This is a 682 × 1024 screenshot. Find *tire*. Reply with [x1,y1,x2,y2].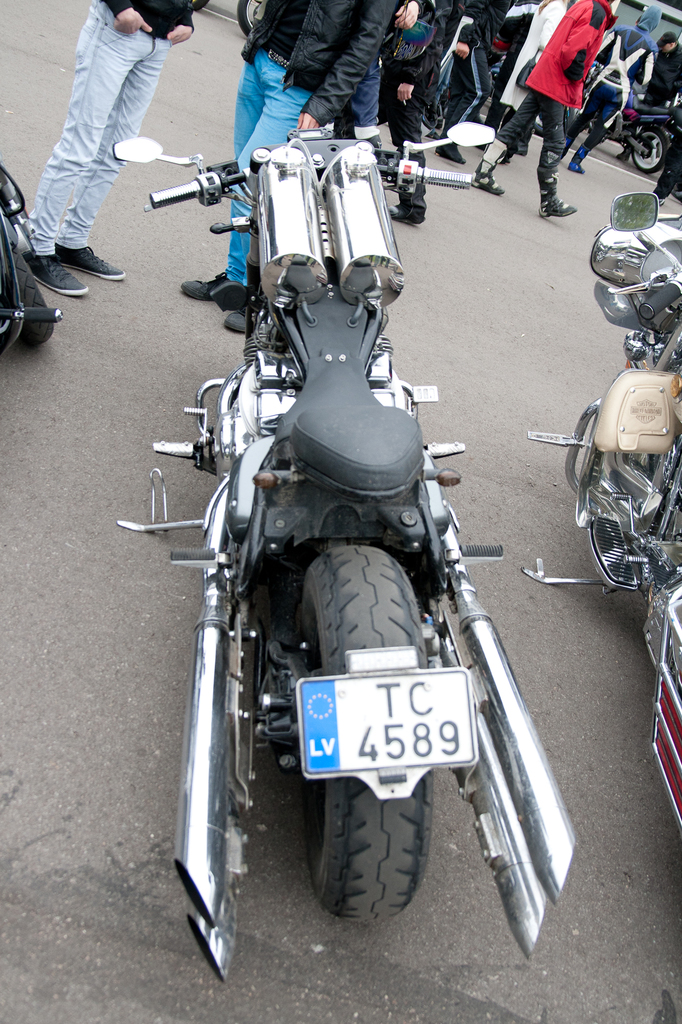
[307,783,450,924].
